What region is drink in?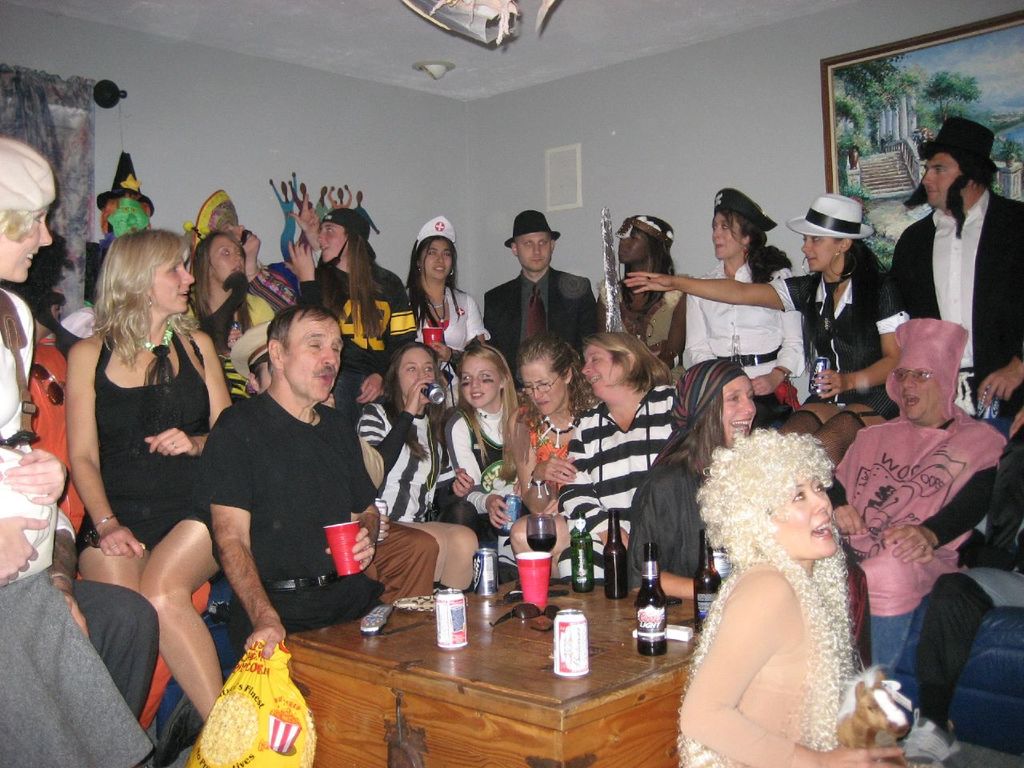
crop(469, 546, 499, 602).
